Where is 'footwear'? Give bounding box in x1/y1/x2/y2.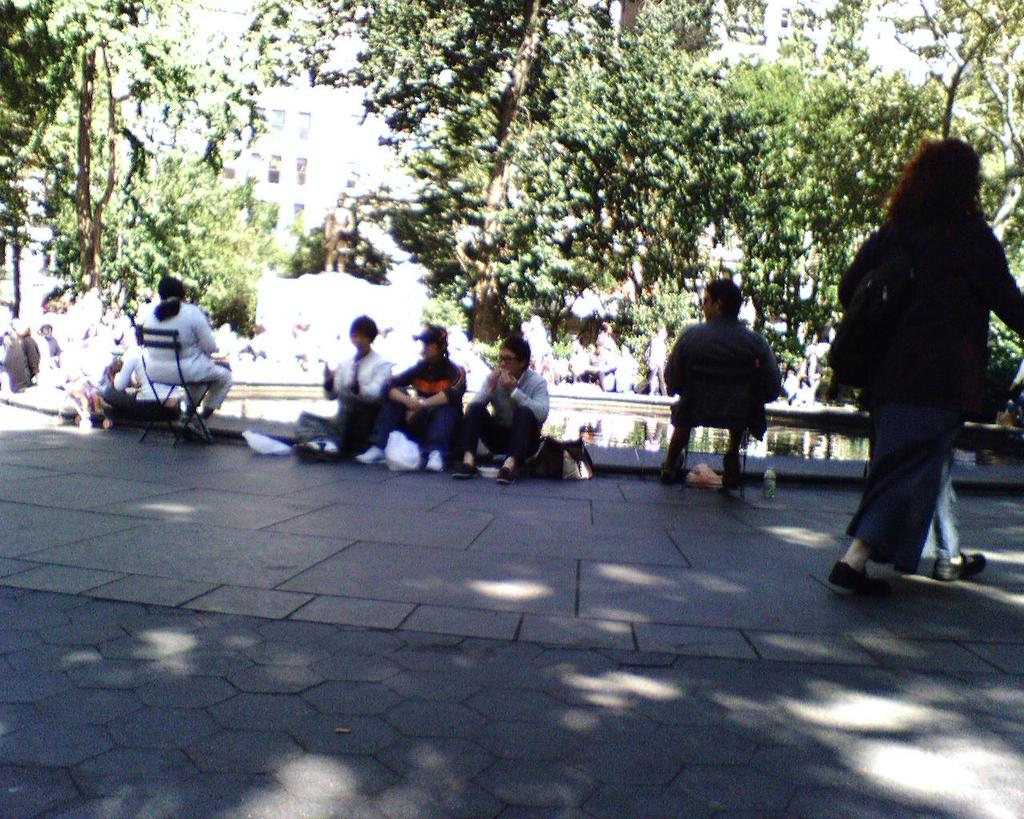
498/466/518/488.
